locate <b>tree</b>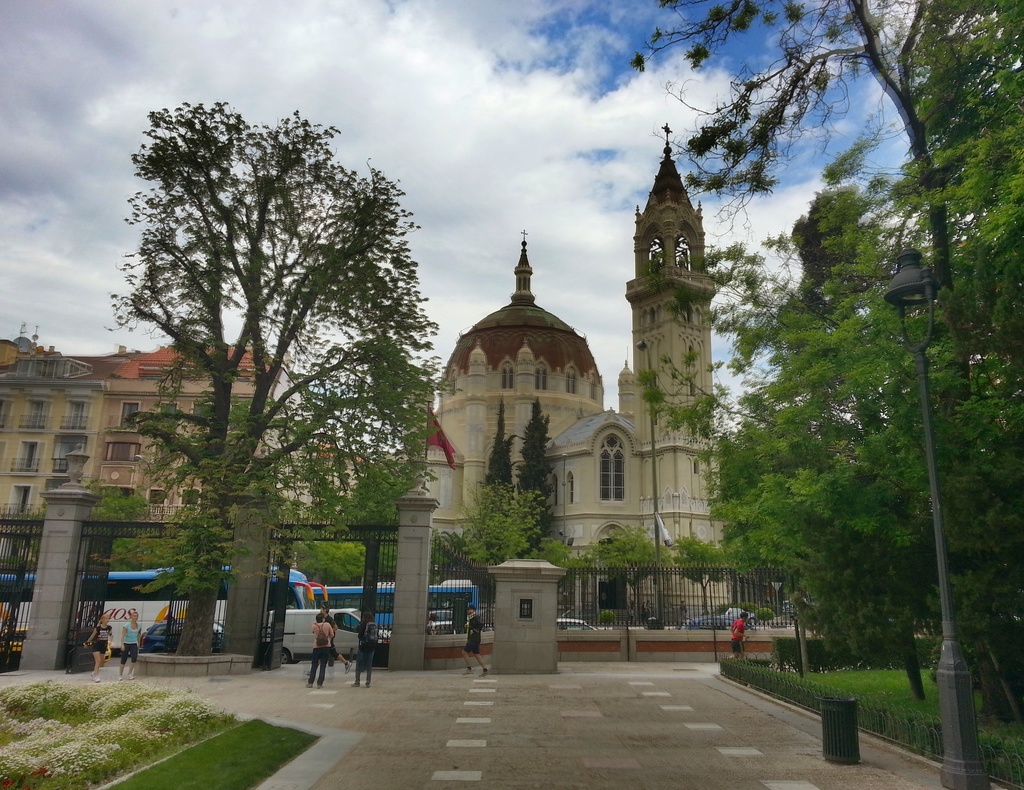
l=630, t=367, r=669, b=625
